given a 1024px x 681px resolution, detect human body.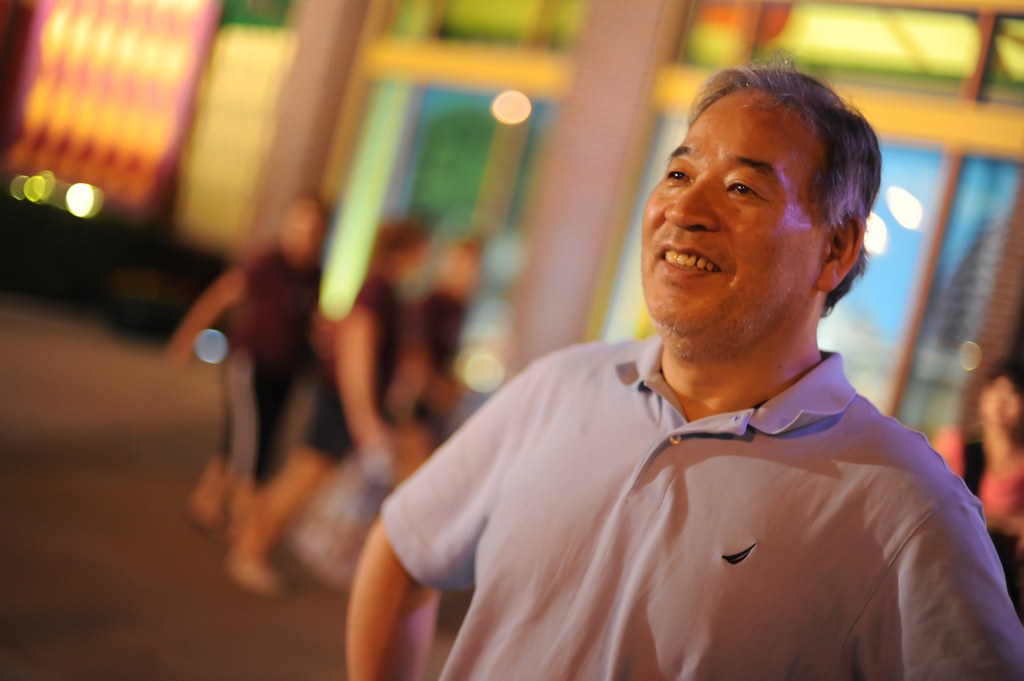
(x1=223, y1=211, x2=432, y2=579).
